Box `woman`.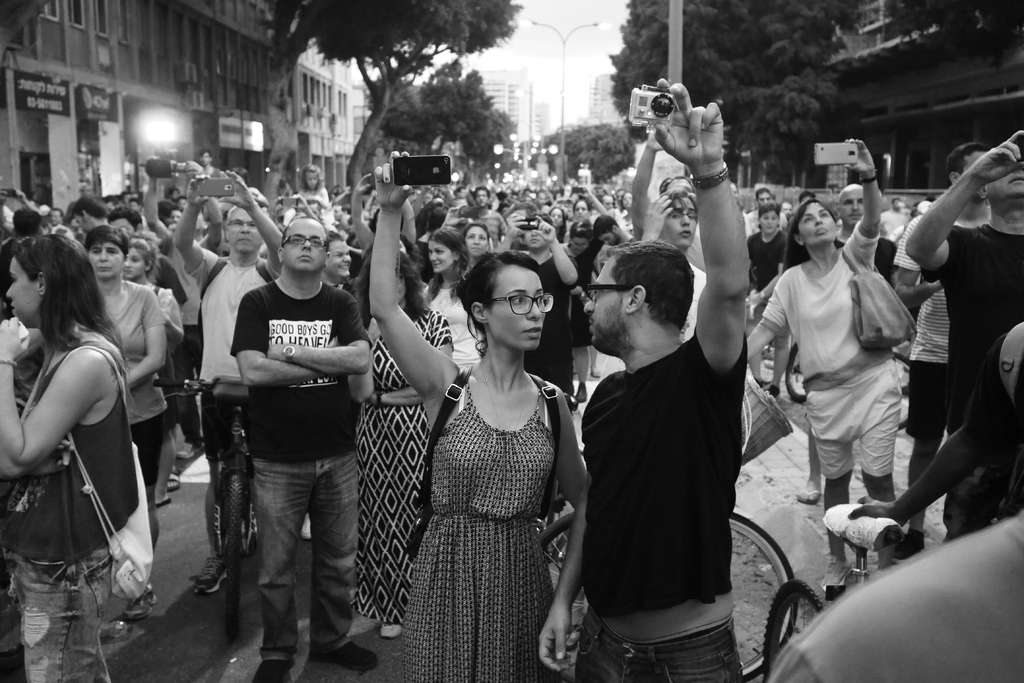
l=561, t=181, r=609, b=378.
